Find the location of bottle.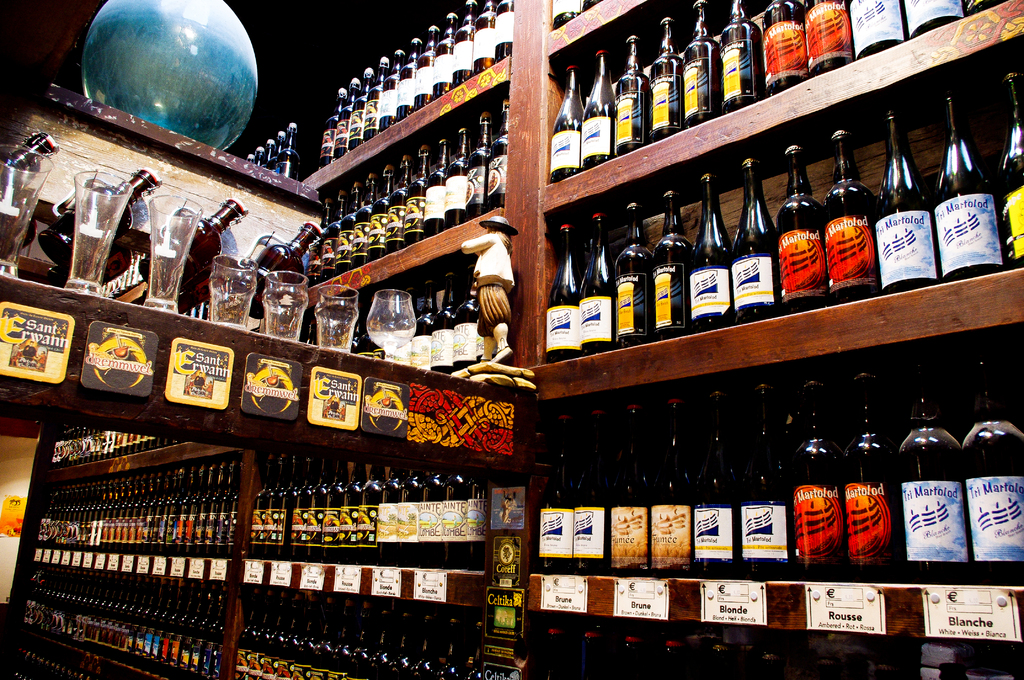
Location: 349,67,373,150.
